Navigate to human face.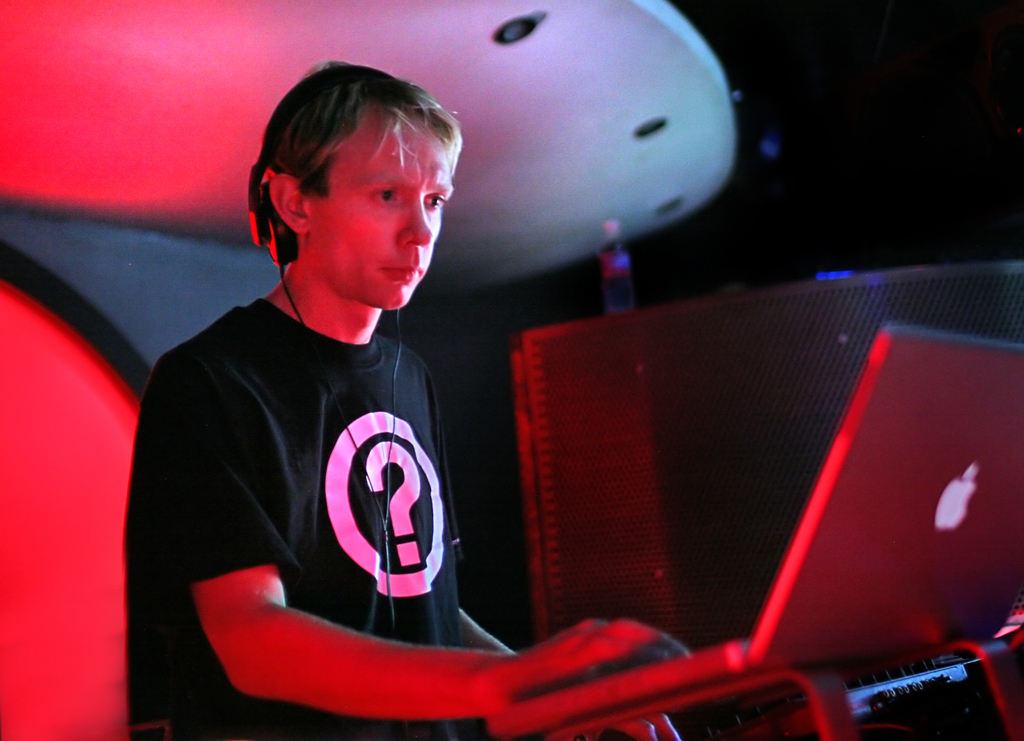
Navigation target: crop(307, 111, 456, 313).
